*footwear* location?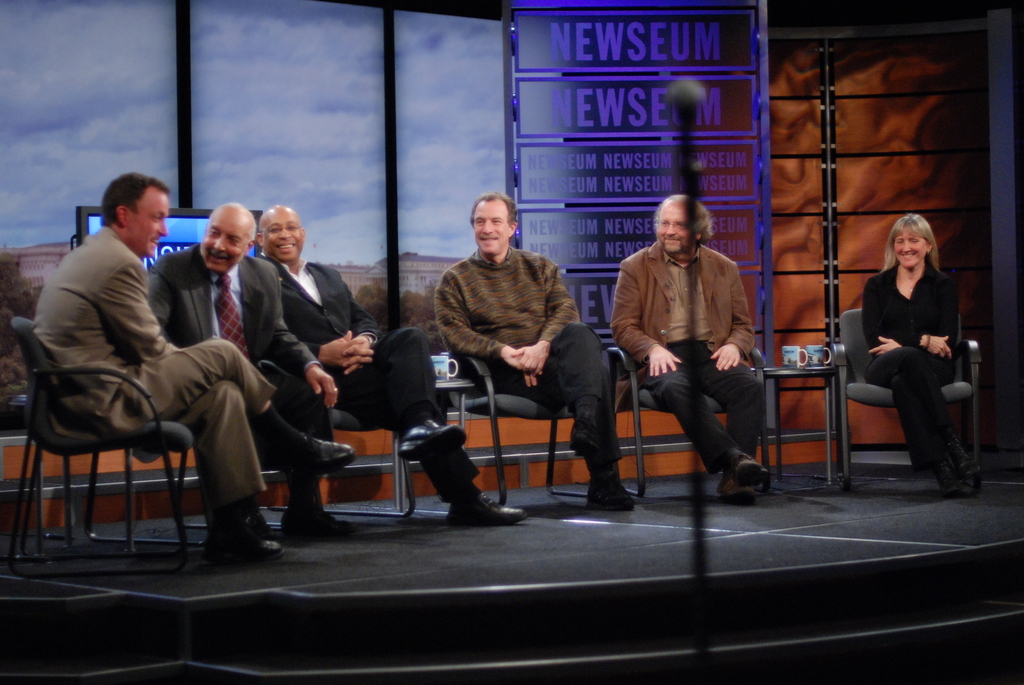
rect(715, 483, 754, 502)
